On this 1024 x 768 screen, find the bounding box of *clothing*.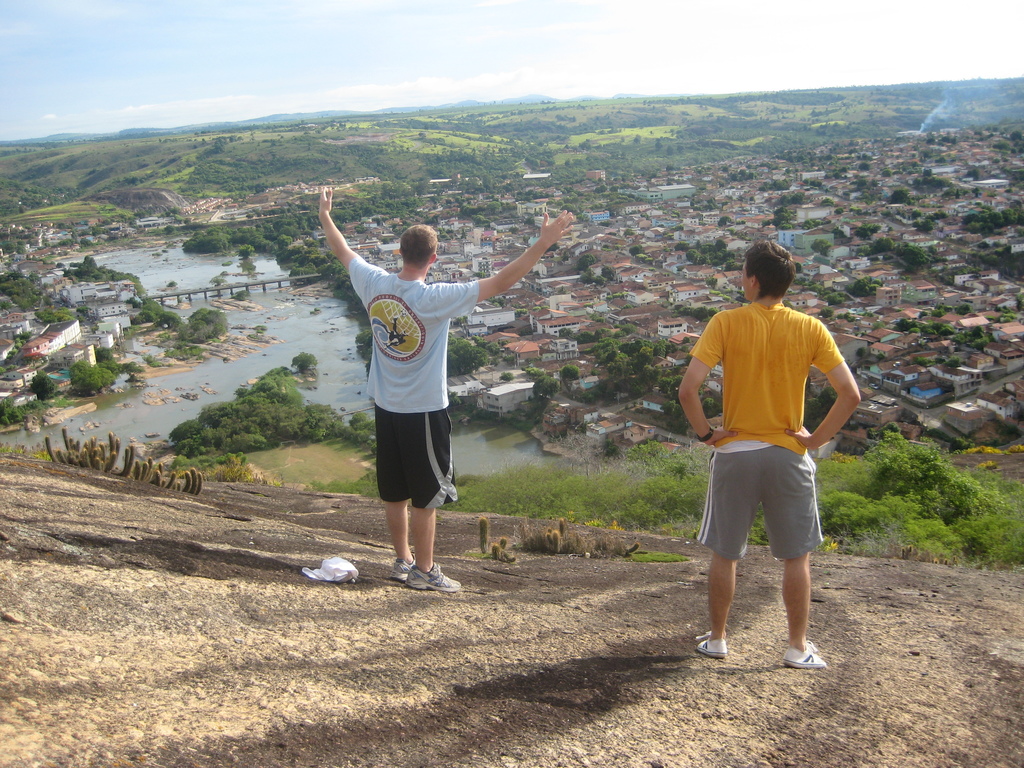
Bounding box: bbox=(683, 282, 845, 595).
